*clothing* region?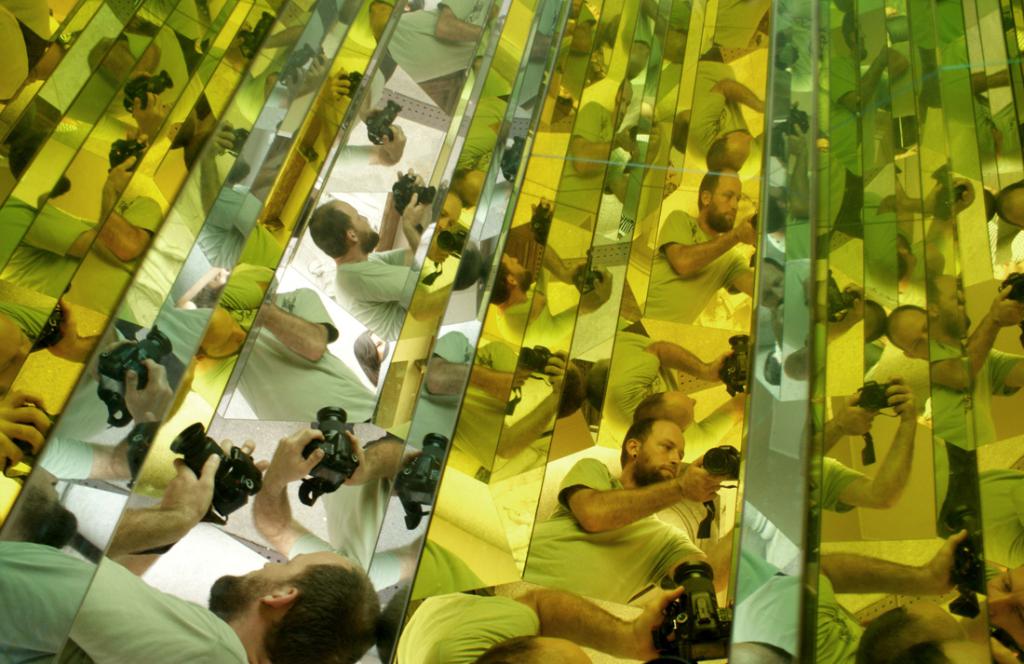
x1=972, y1=478, x2=1019, y2=565
